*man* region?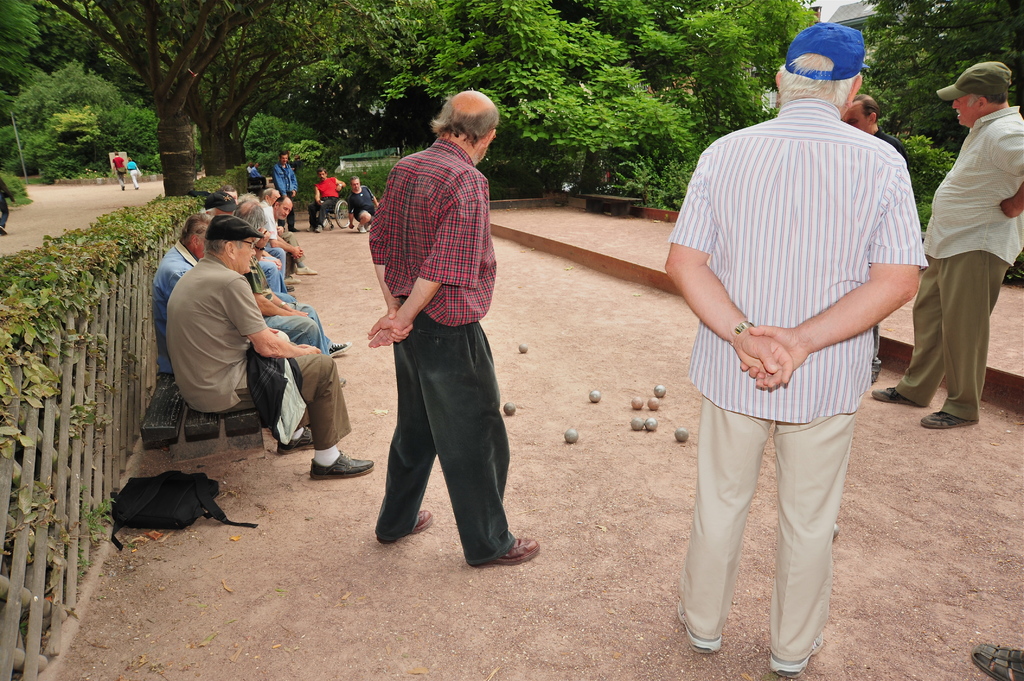
(left=257, top=197, right=299, bottom=276)
